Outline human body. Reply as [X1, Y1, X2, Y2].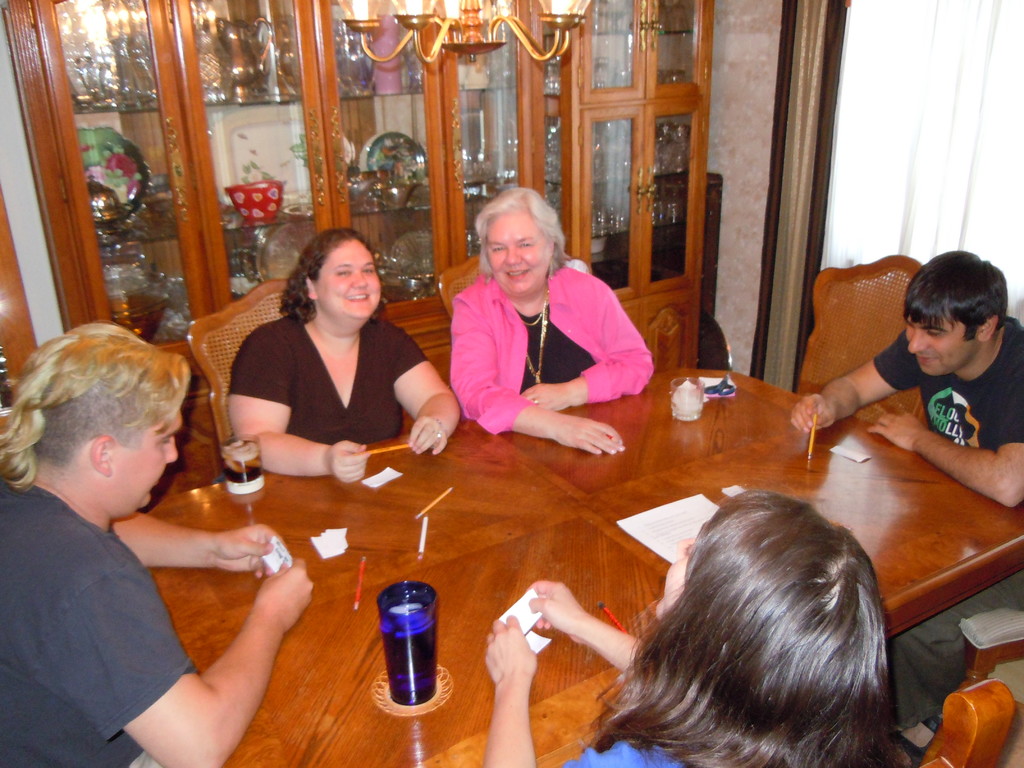
[484, 487, 897, 767].
